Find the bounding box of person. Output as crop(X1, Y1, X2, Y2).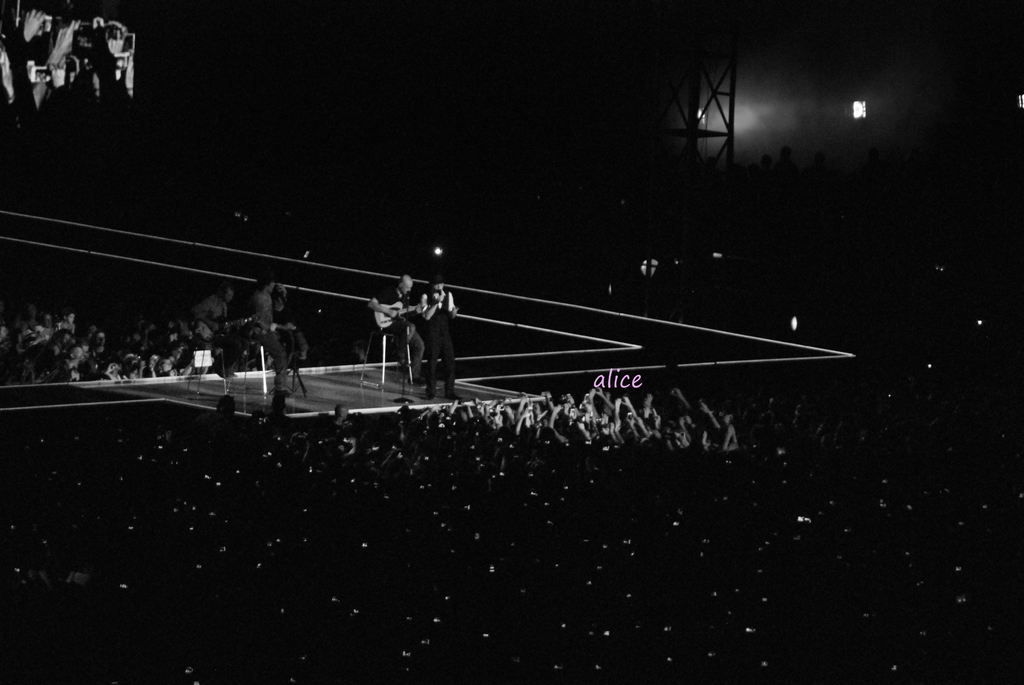
crop(422, 276, 461, 400).
